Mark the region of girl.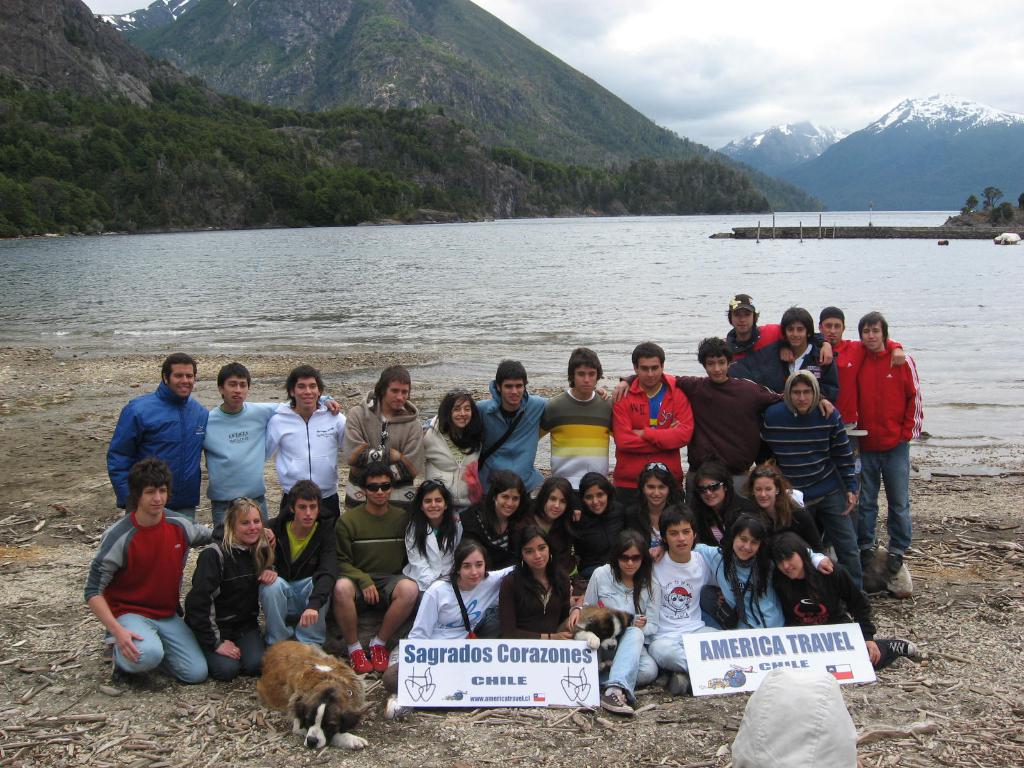
Region: bbox(742, 460, 823, 551).
